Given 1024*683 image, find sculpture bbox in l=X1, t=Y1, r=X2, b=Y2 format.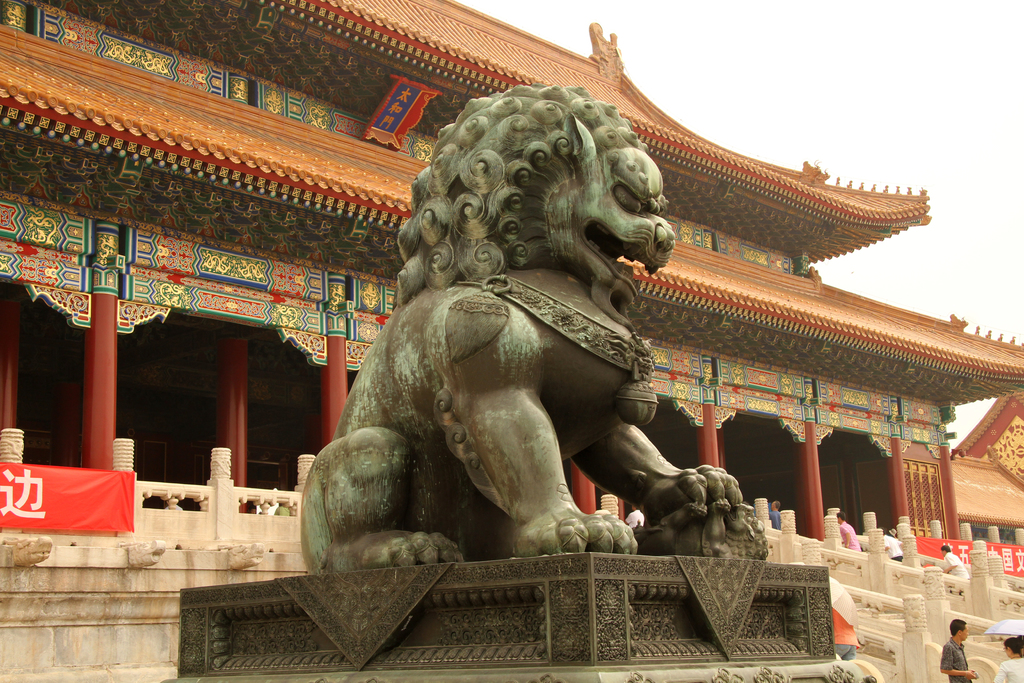
l=240, t=80, r=900, b=604.
